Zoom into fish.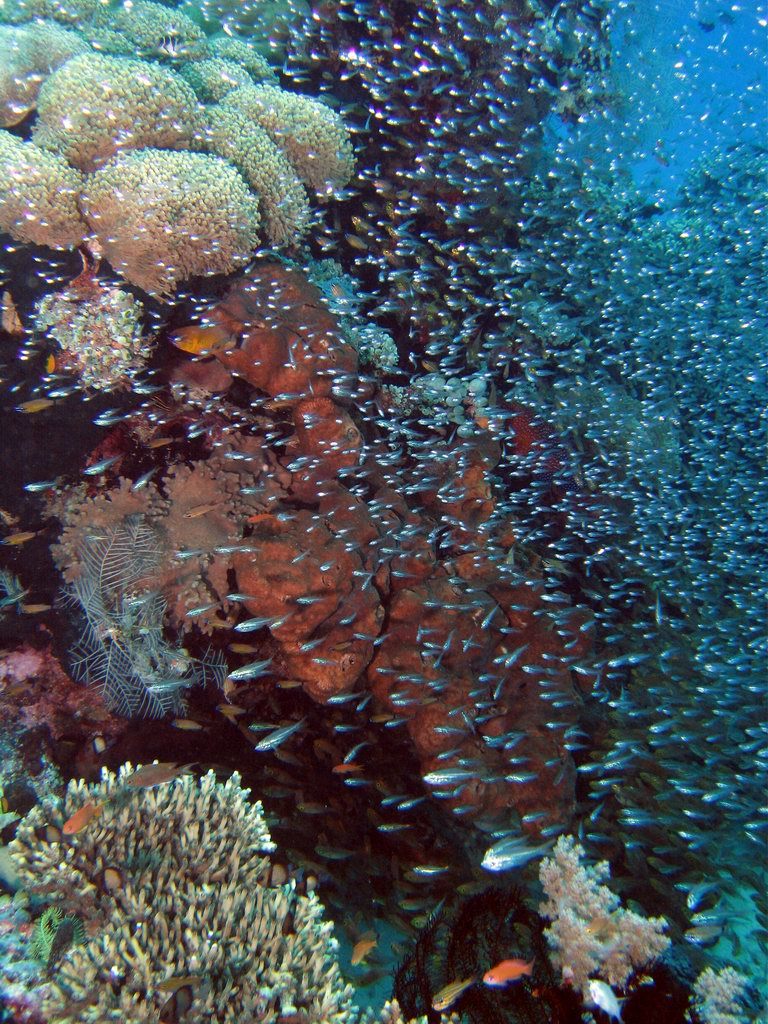
Zoom target: x1=259 y1=780 x2=291 y2=799.
